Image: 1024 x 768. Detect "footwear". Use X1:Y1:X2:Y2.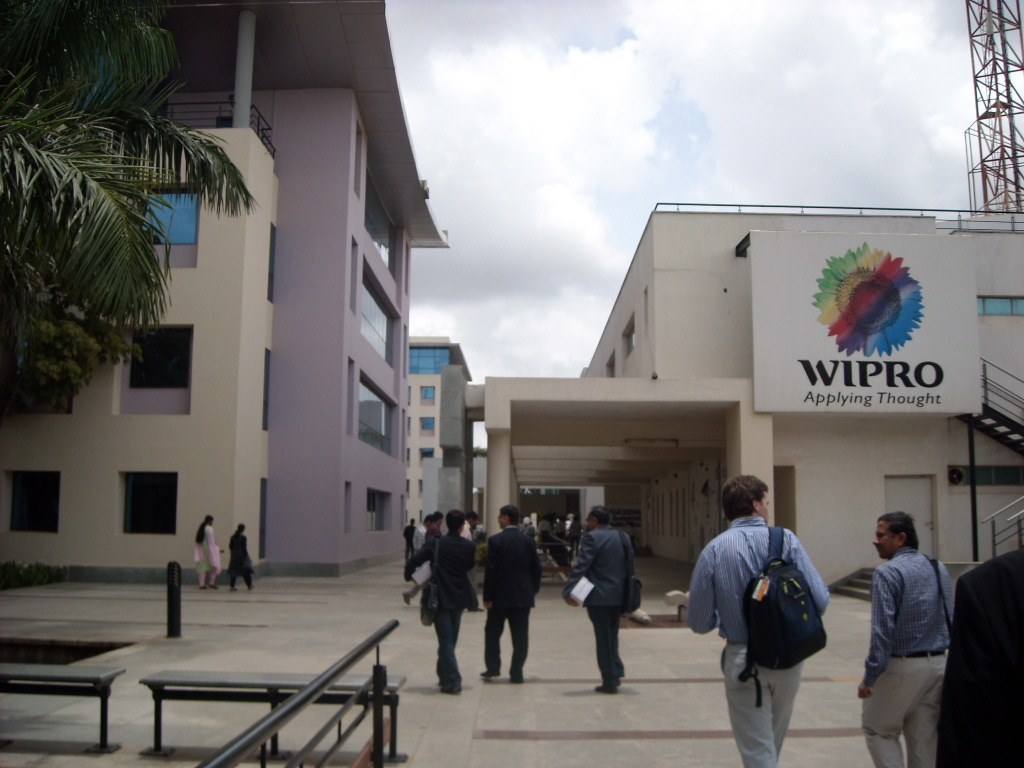
201:587:205:589.
